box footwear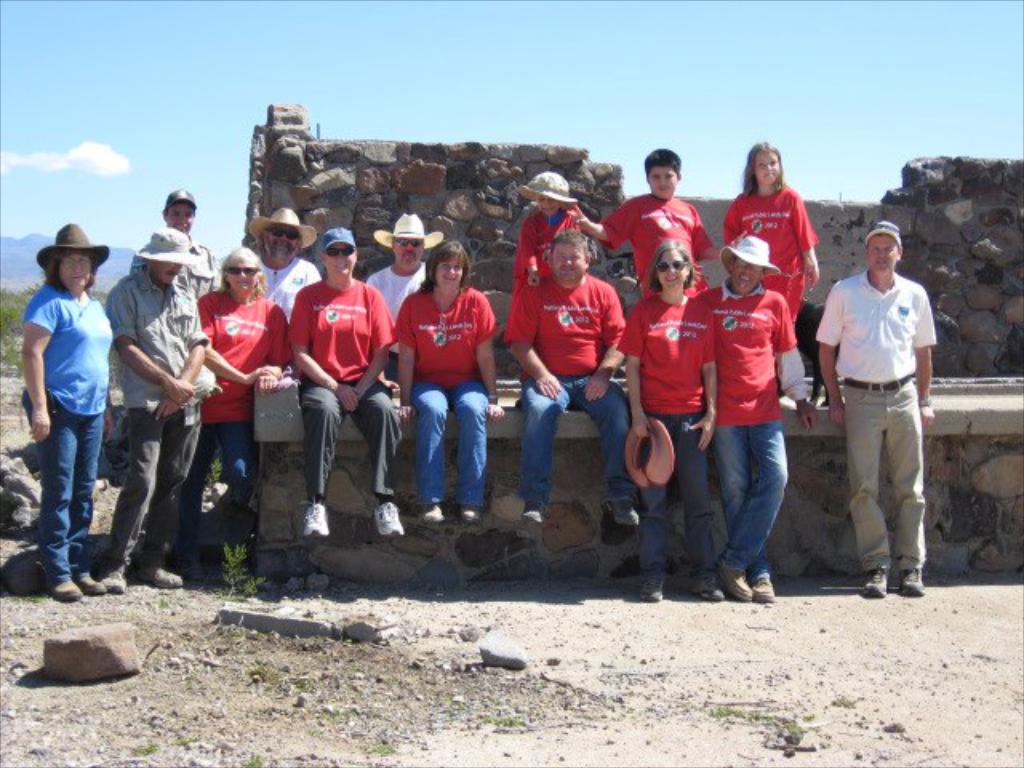
box(723, 562, 752, 600)
